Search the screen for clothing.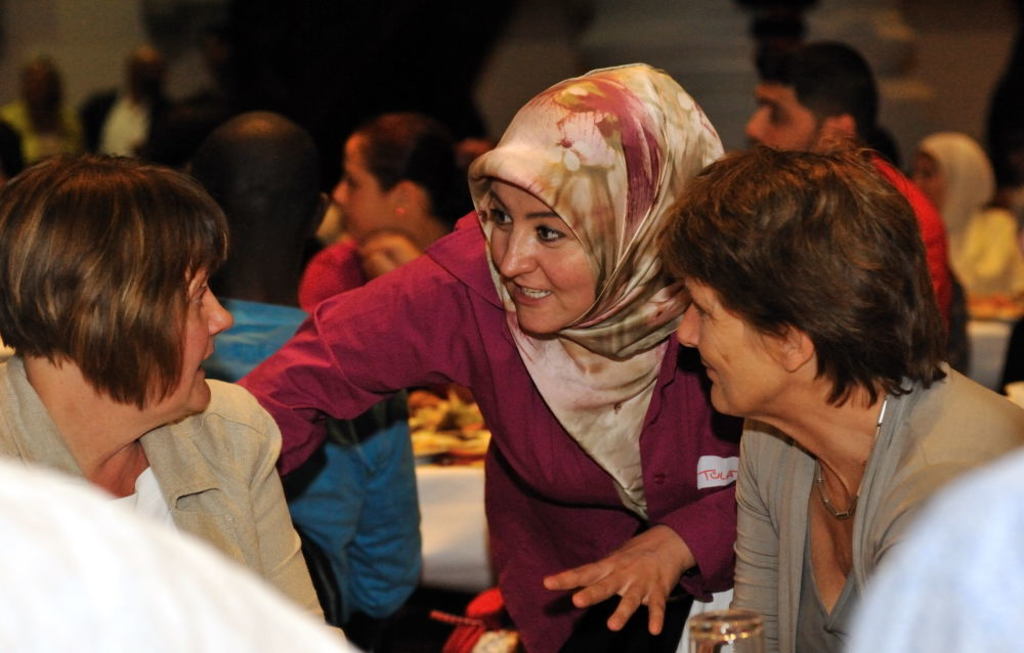
Found at 256, 107, 729, 625.
